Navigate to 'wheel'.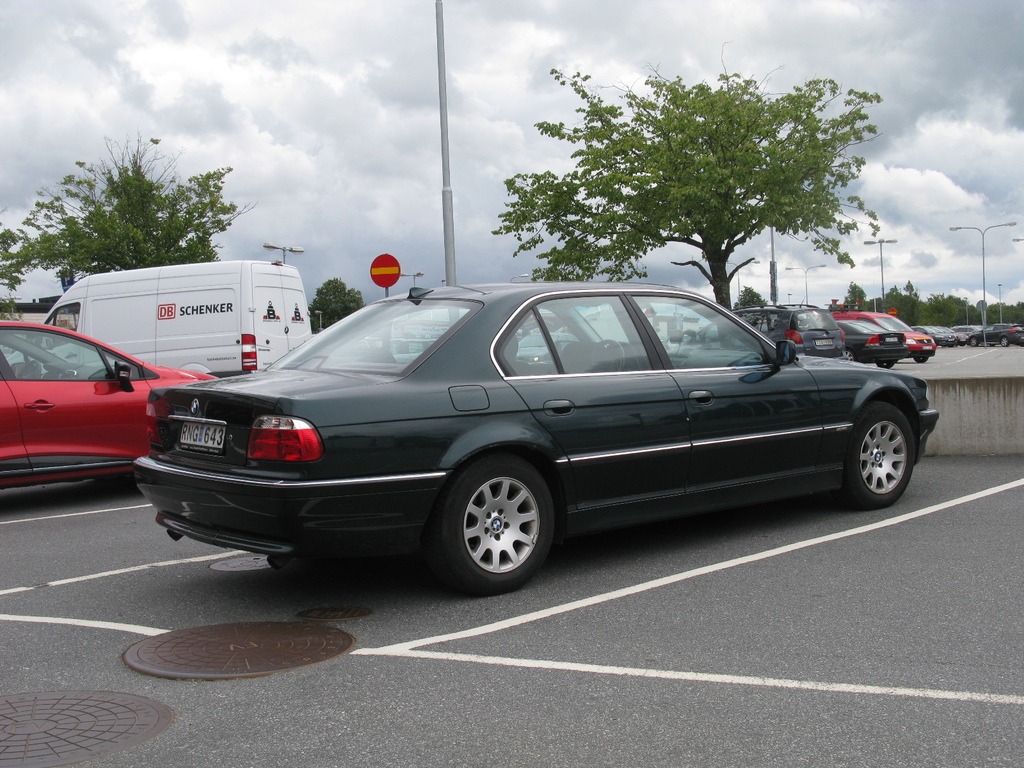
Navigation target: BBox(840, 352, 858, 362).
